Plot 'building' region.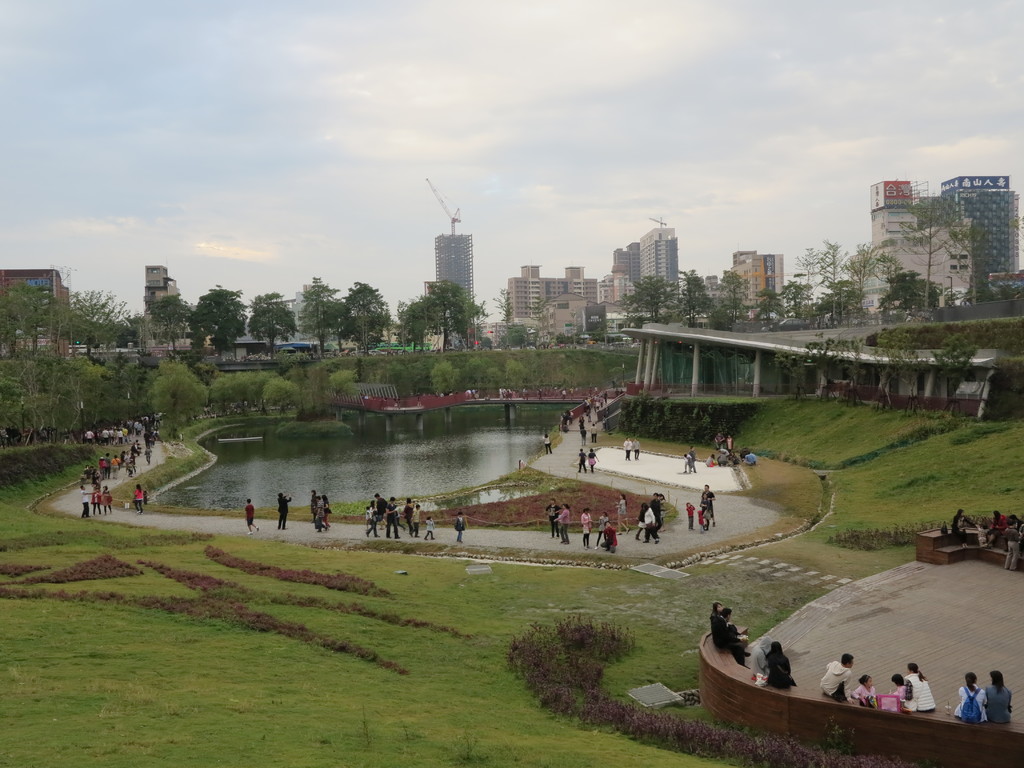
Plotted at box=[0, 264, 69, 352].
